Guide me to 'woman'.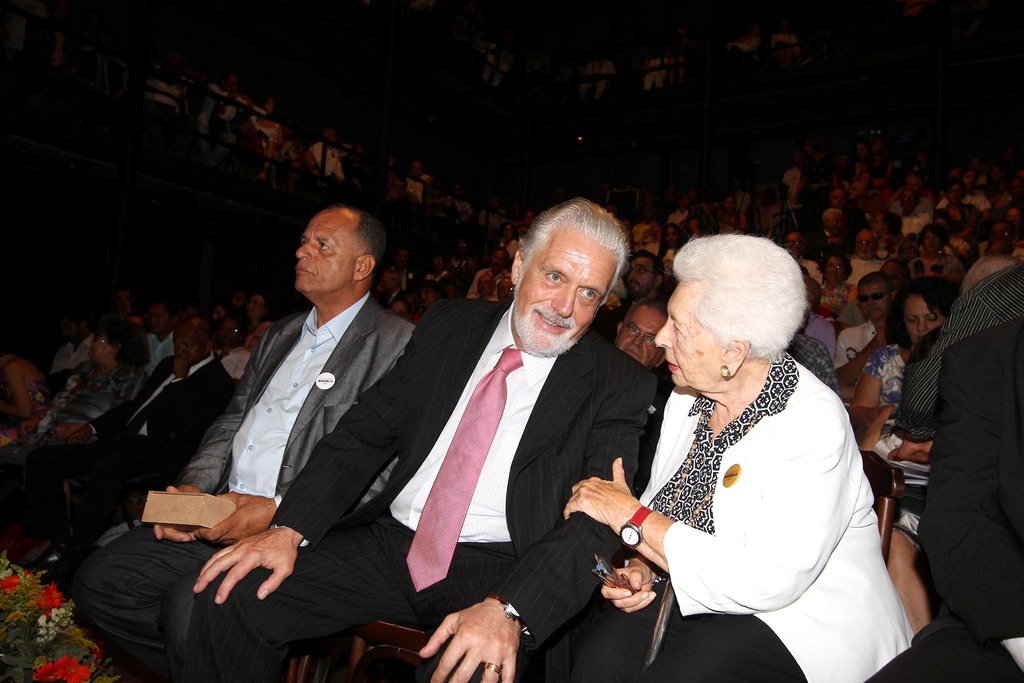
Guidance: [left=252, top=97, right=283, bottom=192].
